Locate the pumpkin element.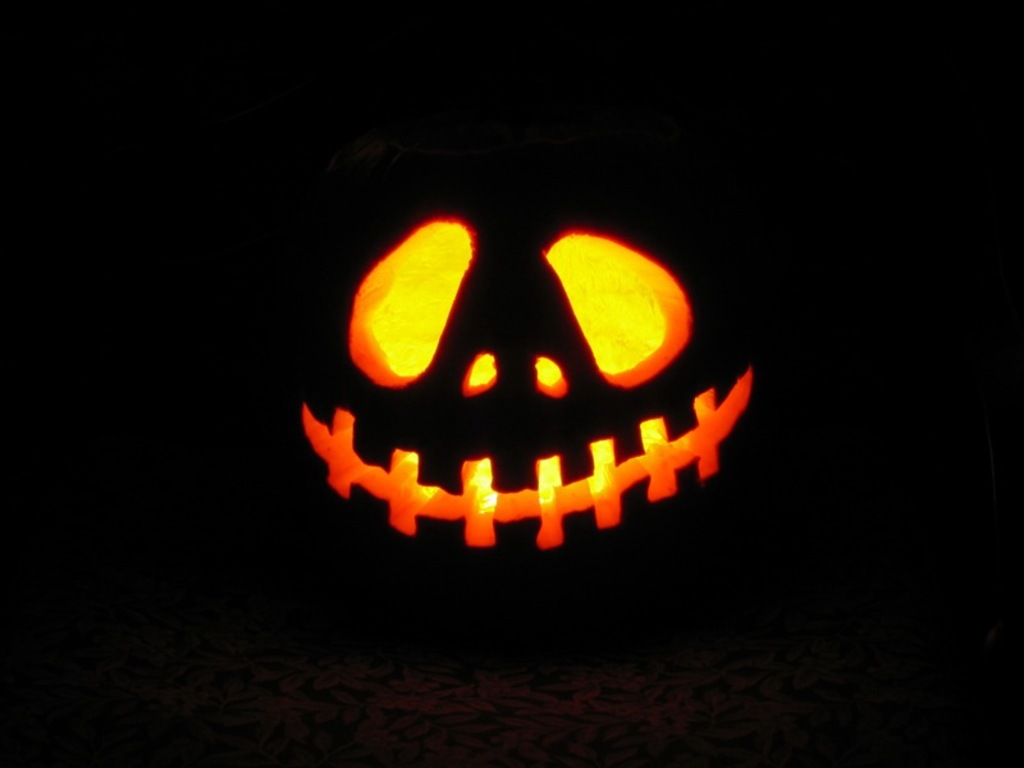
Element bbox: [x1=259, y1=99, x2=795, y2=650].
